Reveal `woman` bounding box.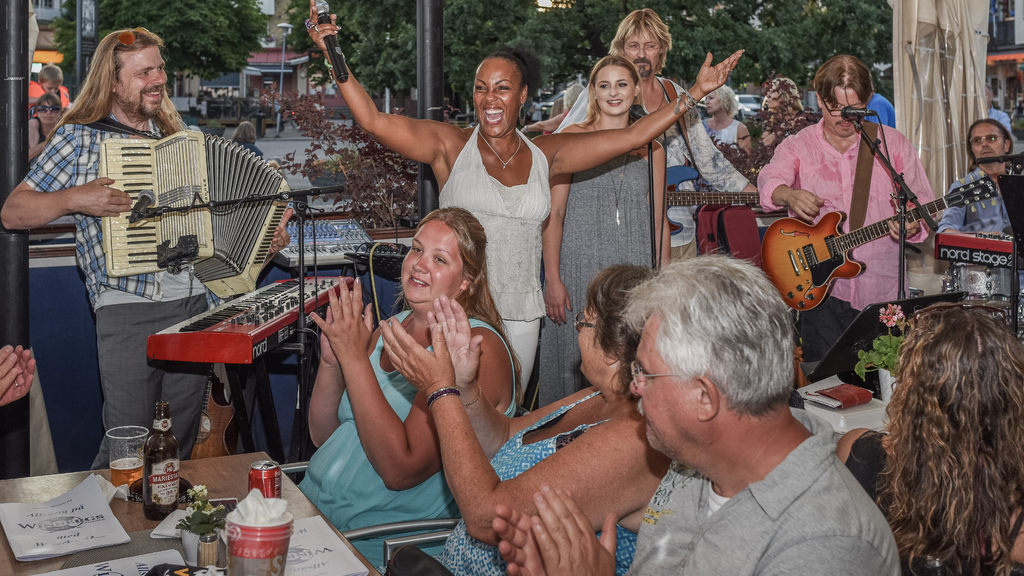
Revealed: (712, 85, 753, 173).
